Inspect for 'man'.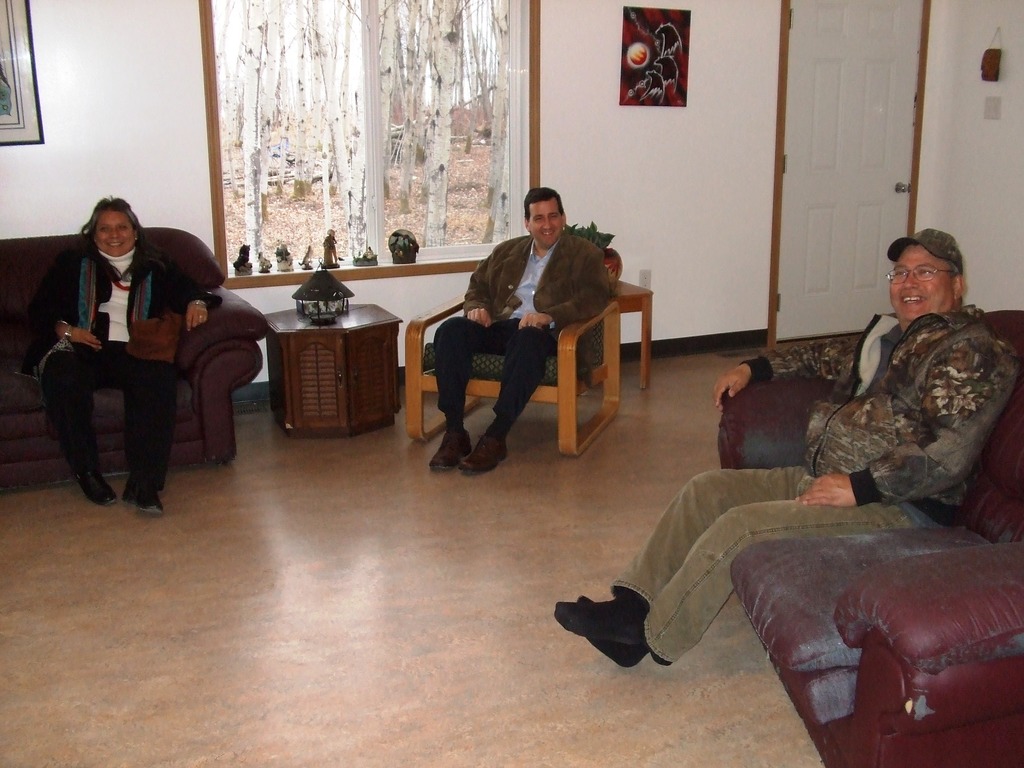
Inspection: Rect(428, 178, 612, 457).
